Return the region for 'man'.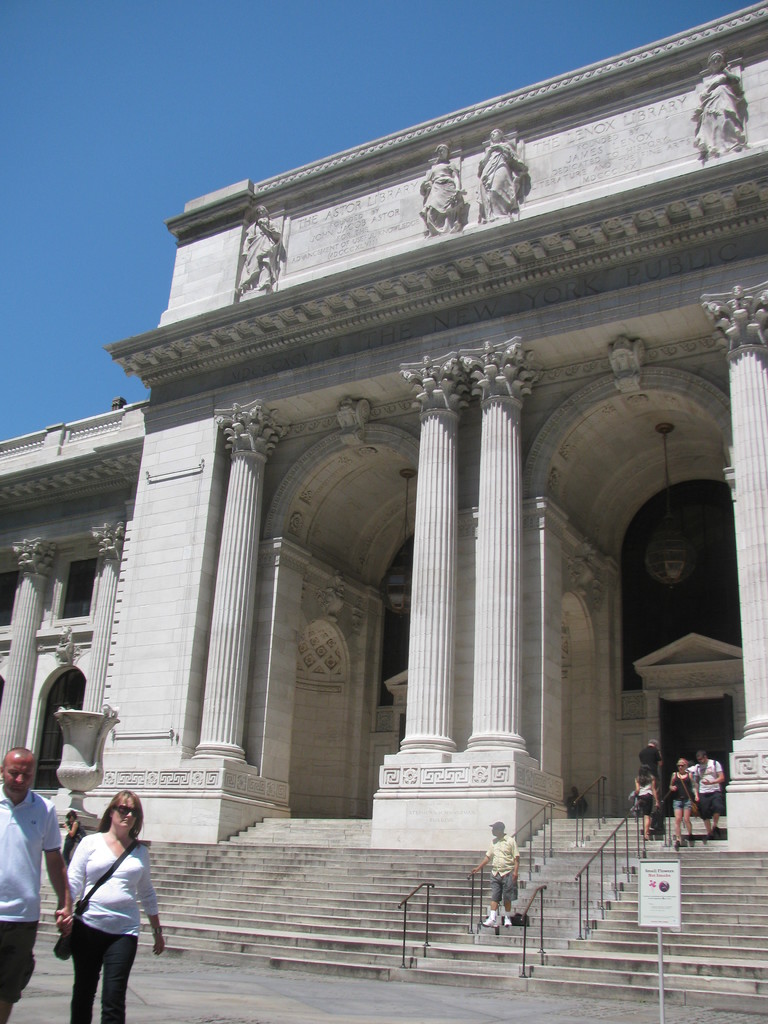
bbox=[477, 818, 525, 925].
